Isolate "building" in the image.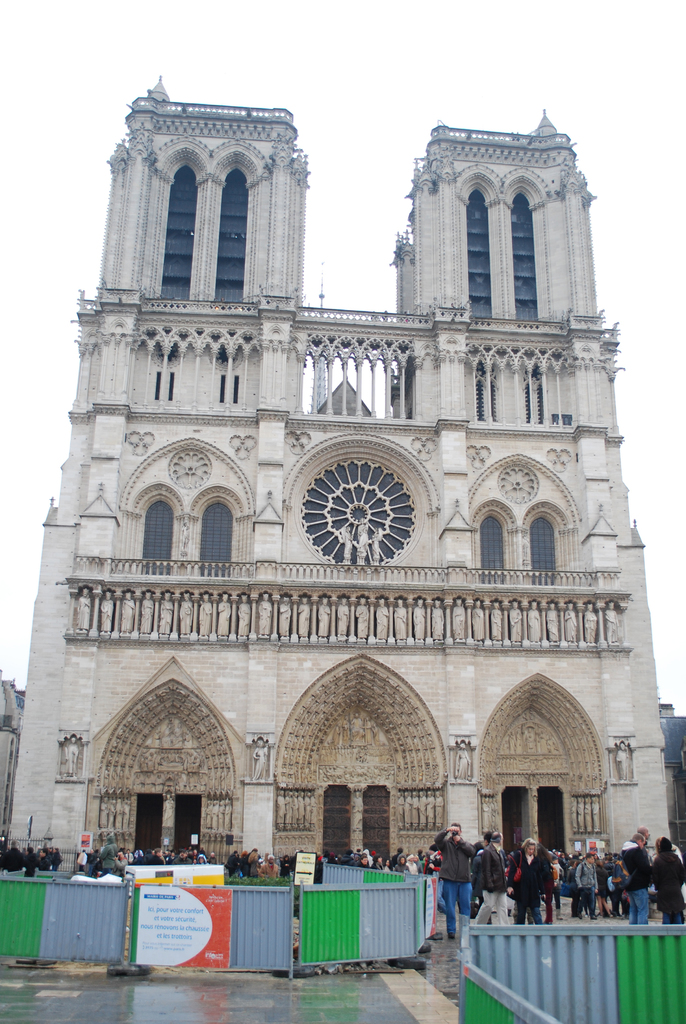
Isolated region: x1=0 y1=75 x2=685 y2=888.
